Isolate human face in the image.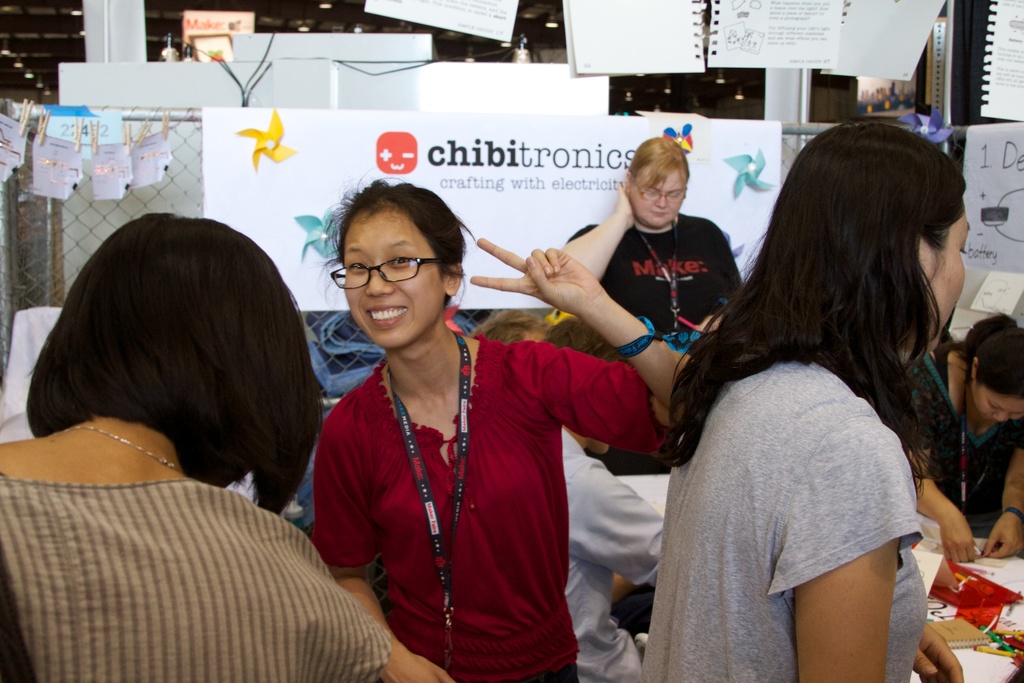
Isolated region: region(632, 171, 687, 229).
